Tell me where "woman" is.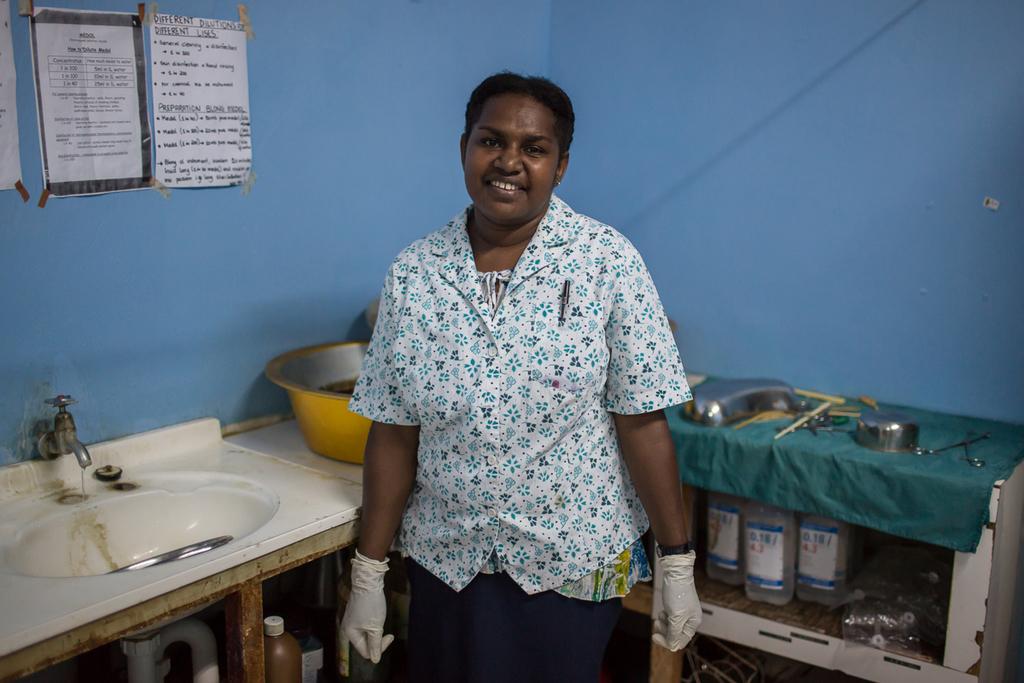
"woman" is at (353,70,715,682).
